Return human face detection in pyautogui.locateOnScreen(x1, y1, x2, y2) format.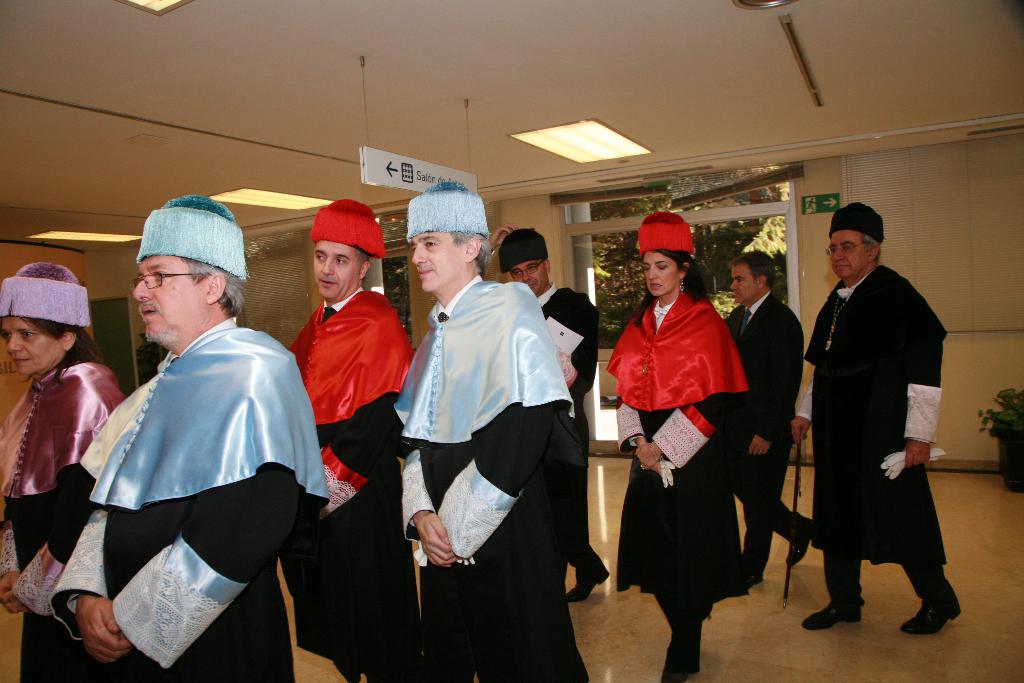
pyautogui.locateOnScreen(133, 253, 212, 341).
